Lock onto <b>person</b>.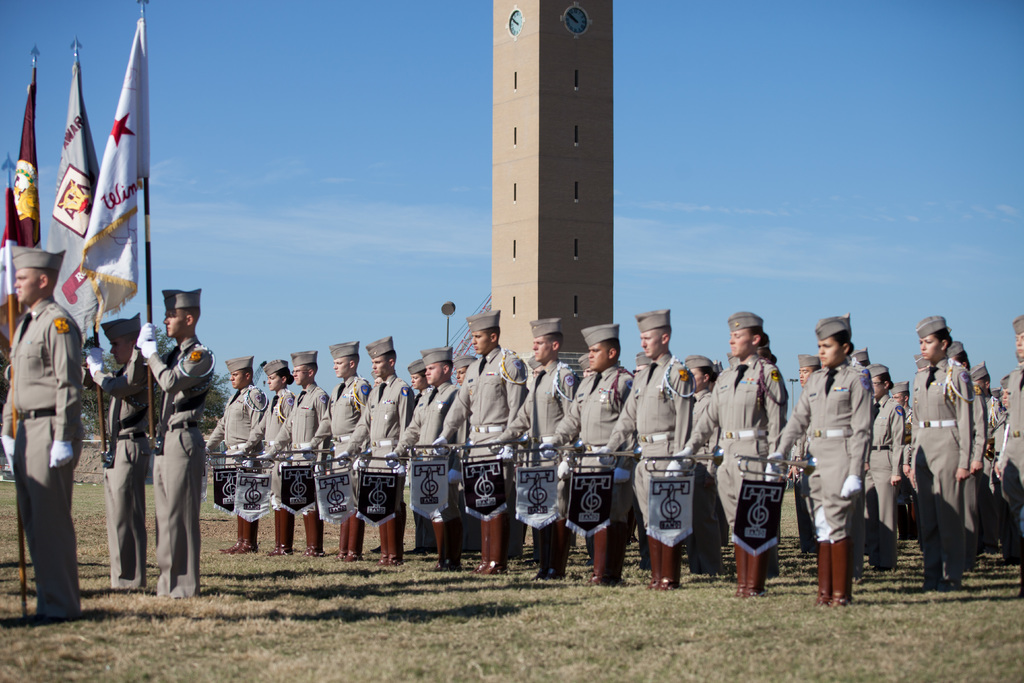
Locked: 86/316/155/595.
